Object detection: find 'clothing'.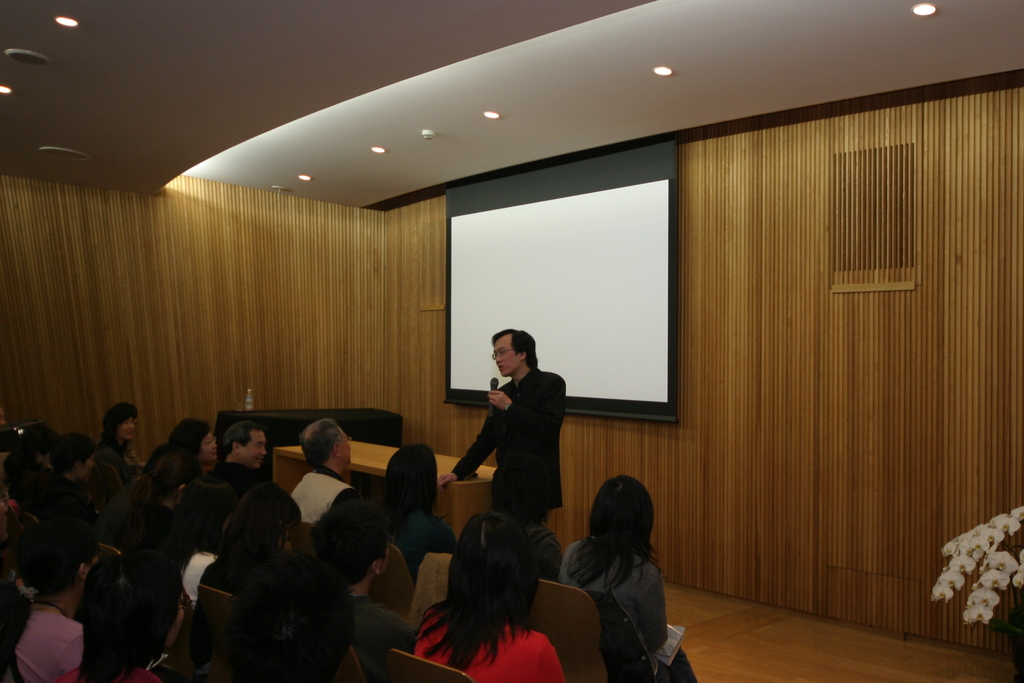
401:602:571:679.
